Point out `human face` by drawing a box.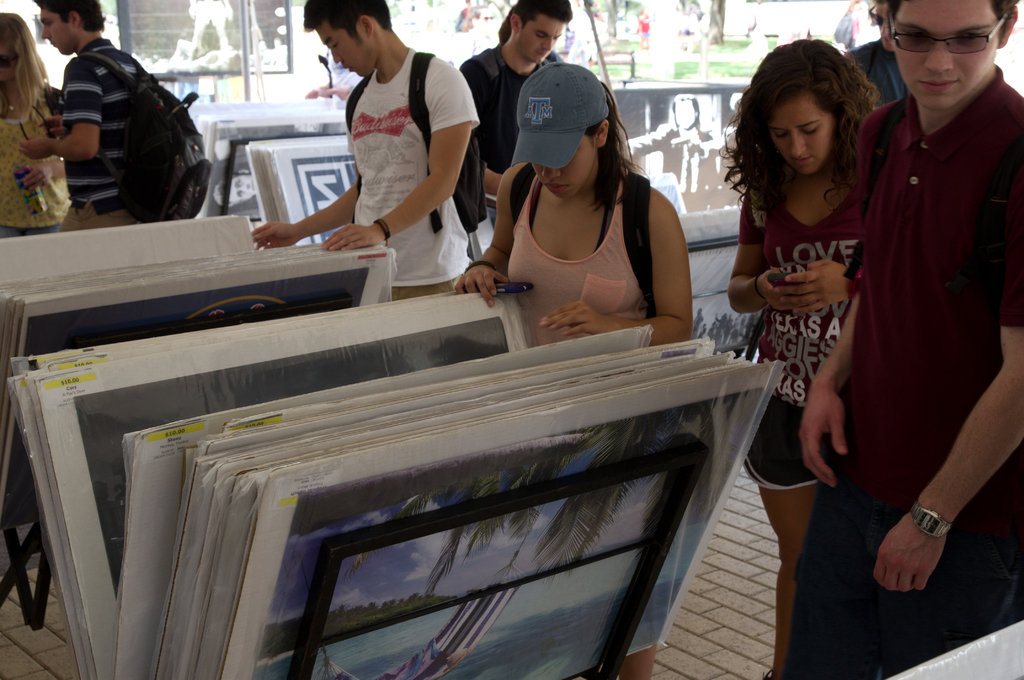
box=[0, 40, 19, 81].
